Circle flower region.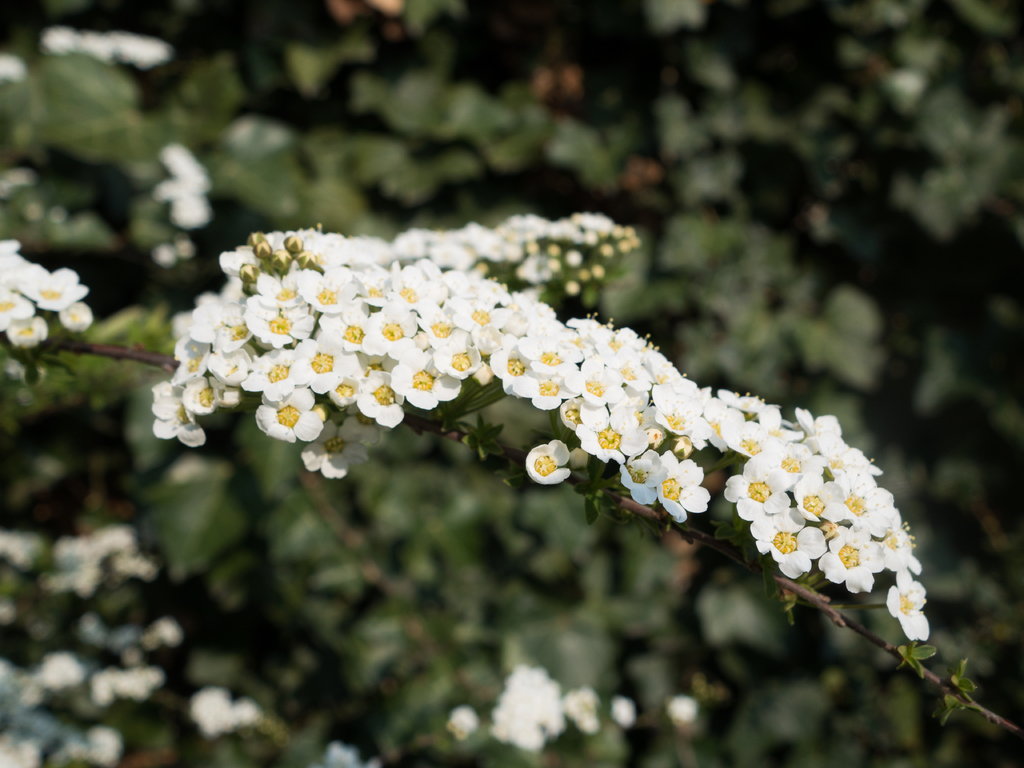
Region: (147, 141, 229, 229).
